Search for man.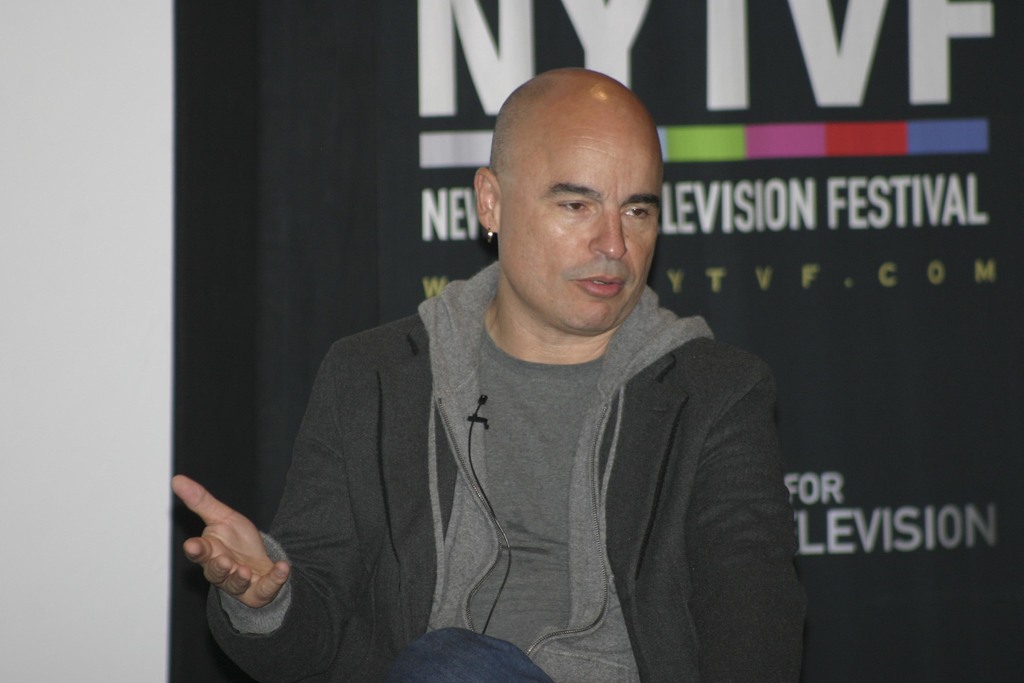
Found at Rect(161, 67, 808, 682).
